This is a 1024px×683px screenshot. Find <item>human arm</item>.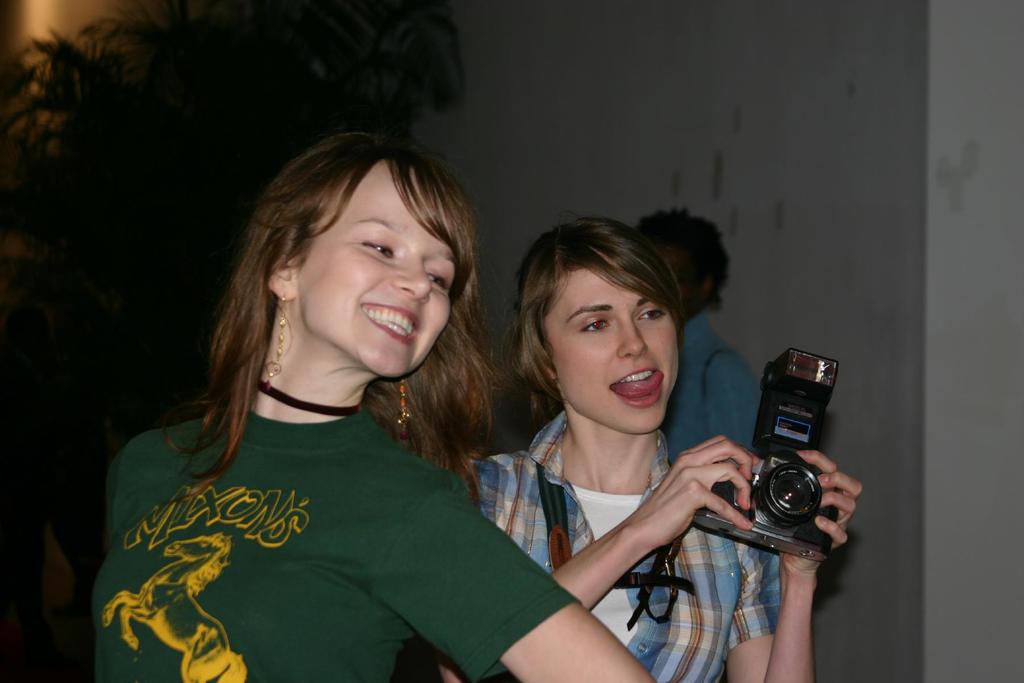
Bounding box: (left=723, top=447, right=865, bottom=682).
